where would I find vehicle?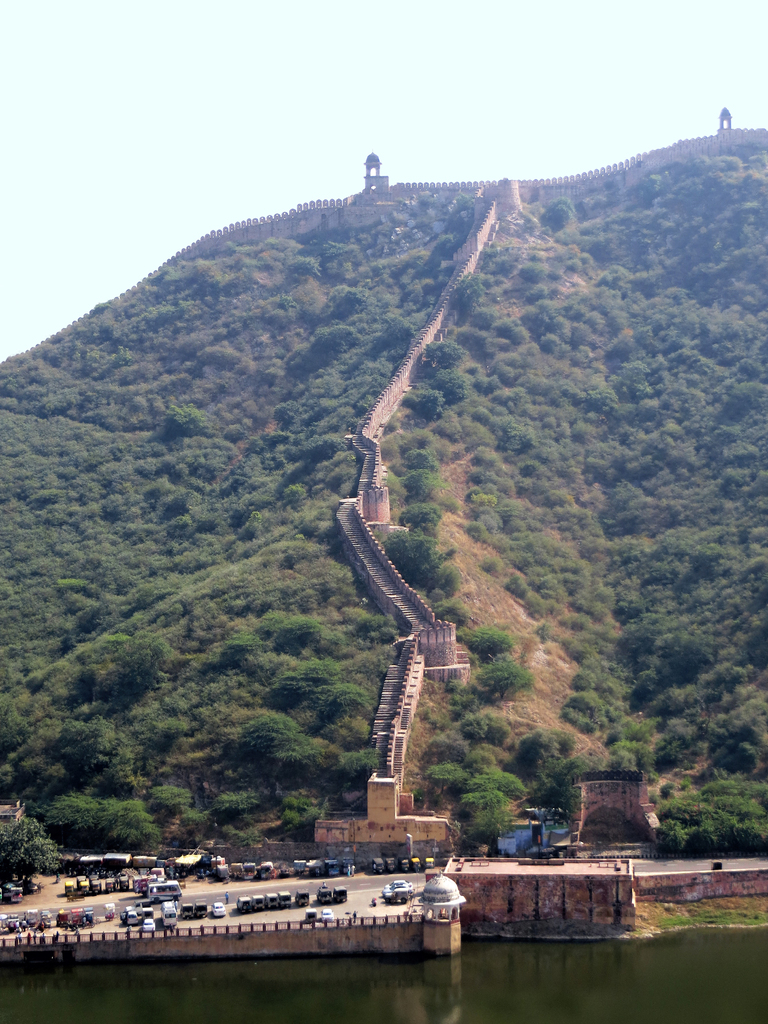
At region(124, 900, 150, 915).
